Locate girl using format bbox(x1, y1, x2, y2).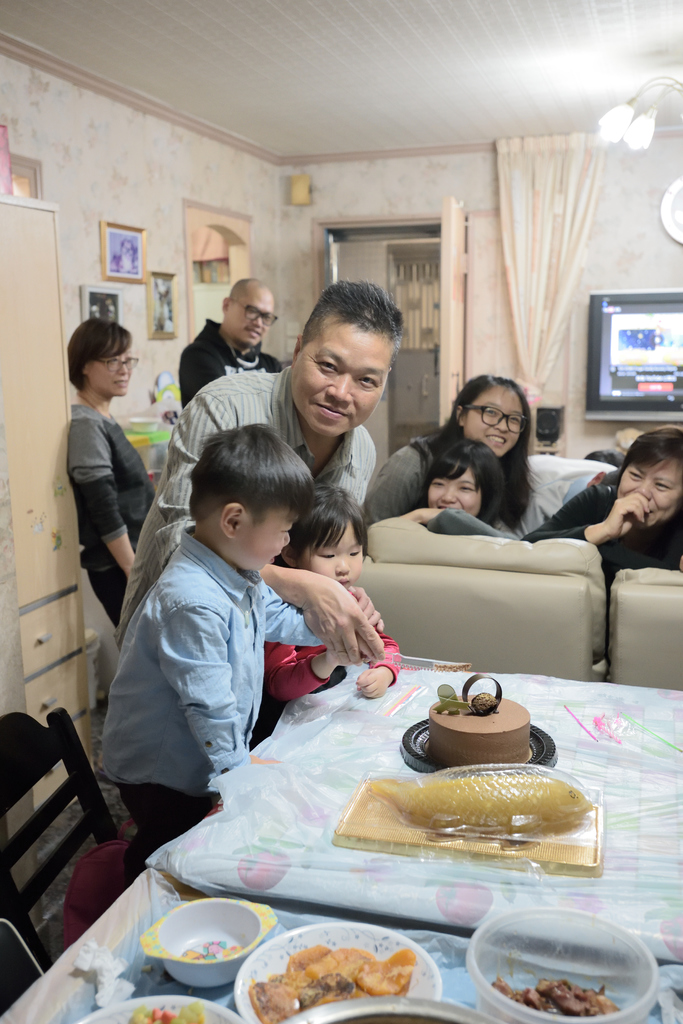
bbox(66, 311, 164, 626).
